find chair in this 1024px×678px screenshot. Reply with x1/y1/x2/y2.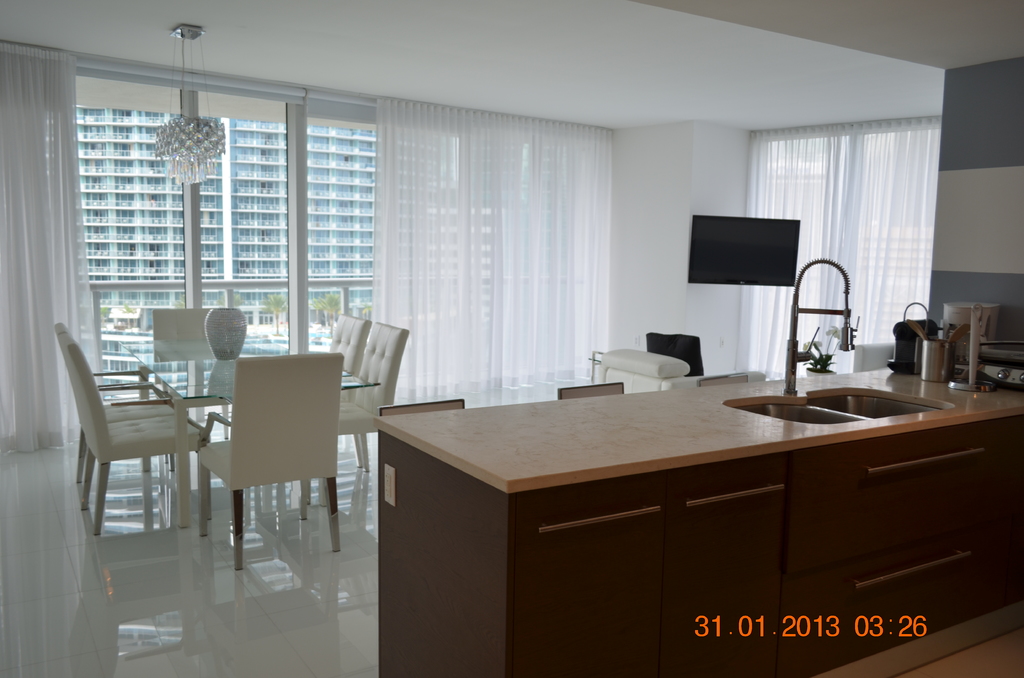
150/302/226/447.
